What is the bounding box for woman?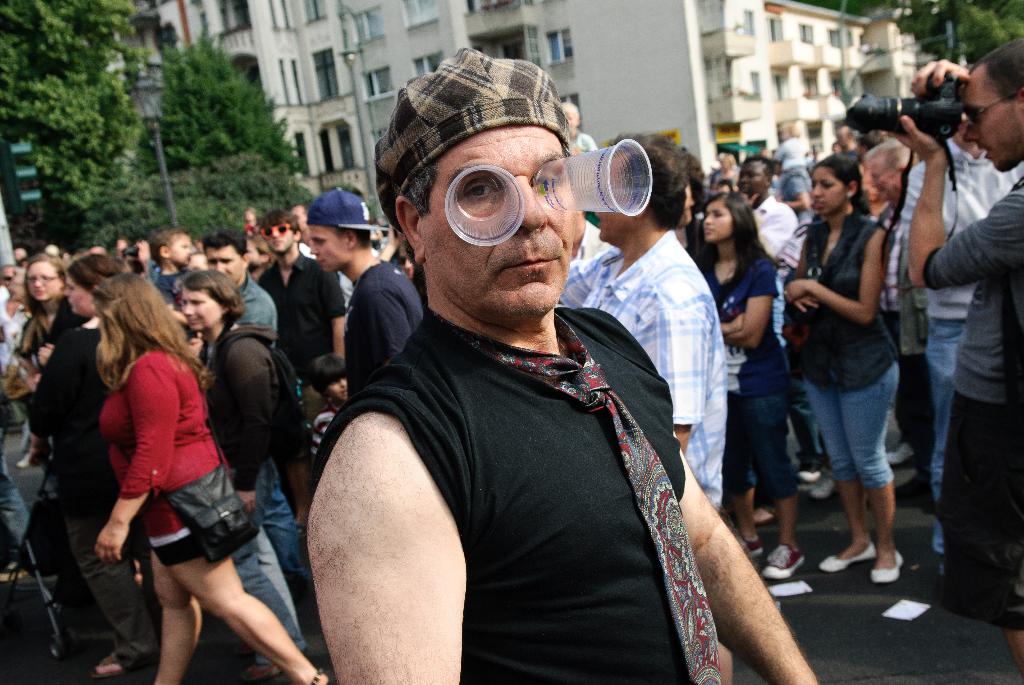
pyautogui.locateOnScreen(42, 251, 132, 492).
